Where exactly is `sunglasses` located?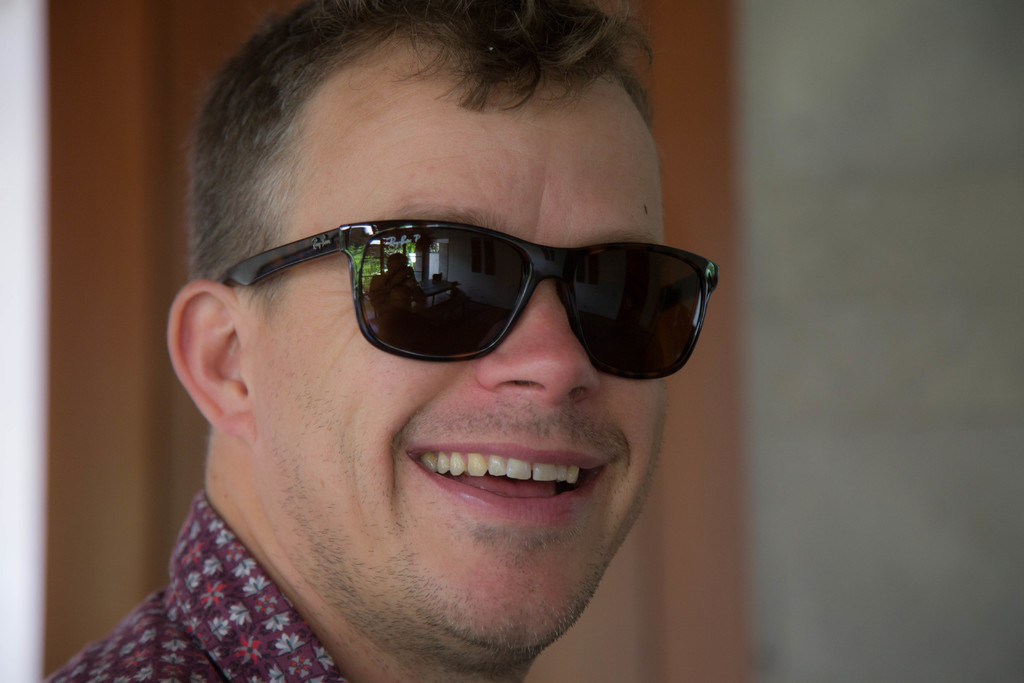
Its bounding box is select_region(215, 219, 721, 382).
